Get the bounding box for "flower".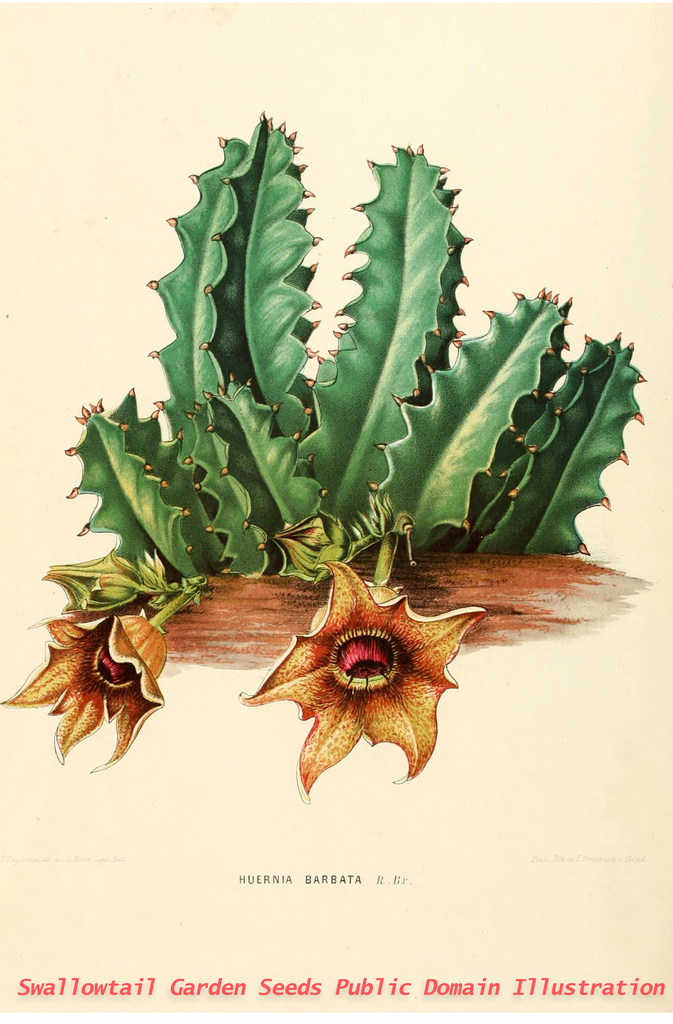
bbox=(245, 559, 484, 797).
